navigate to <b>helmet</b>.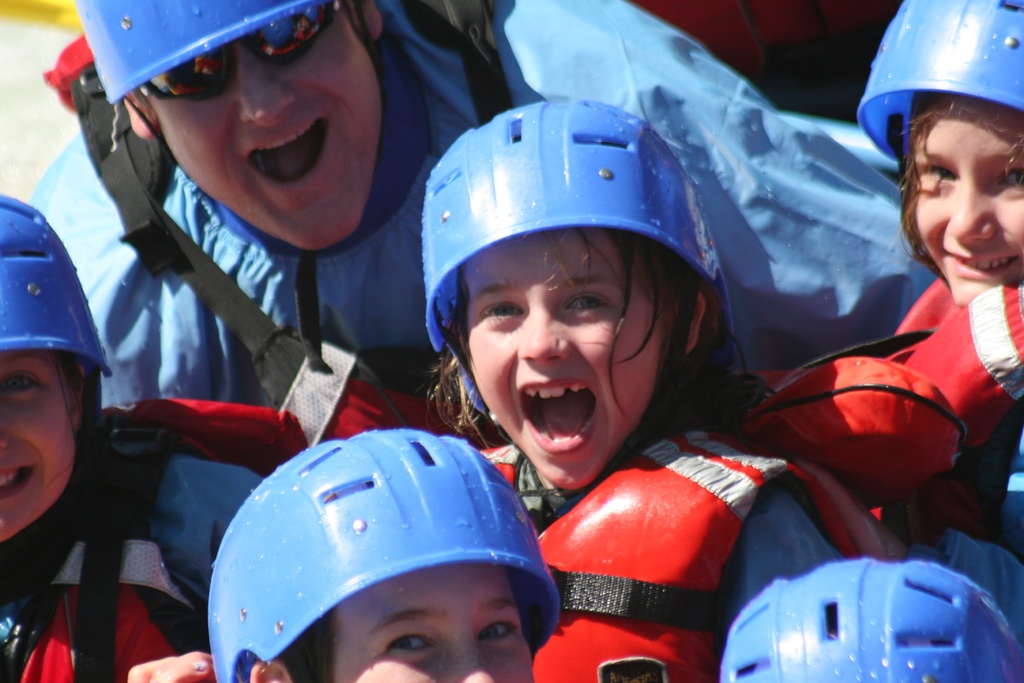
Navigation target: [left=853, top=0, right=1023, bottom=159].
